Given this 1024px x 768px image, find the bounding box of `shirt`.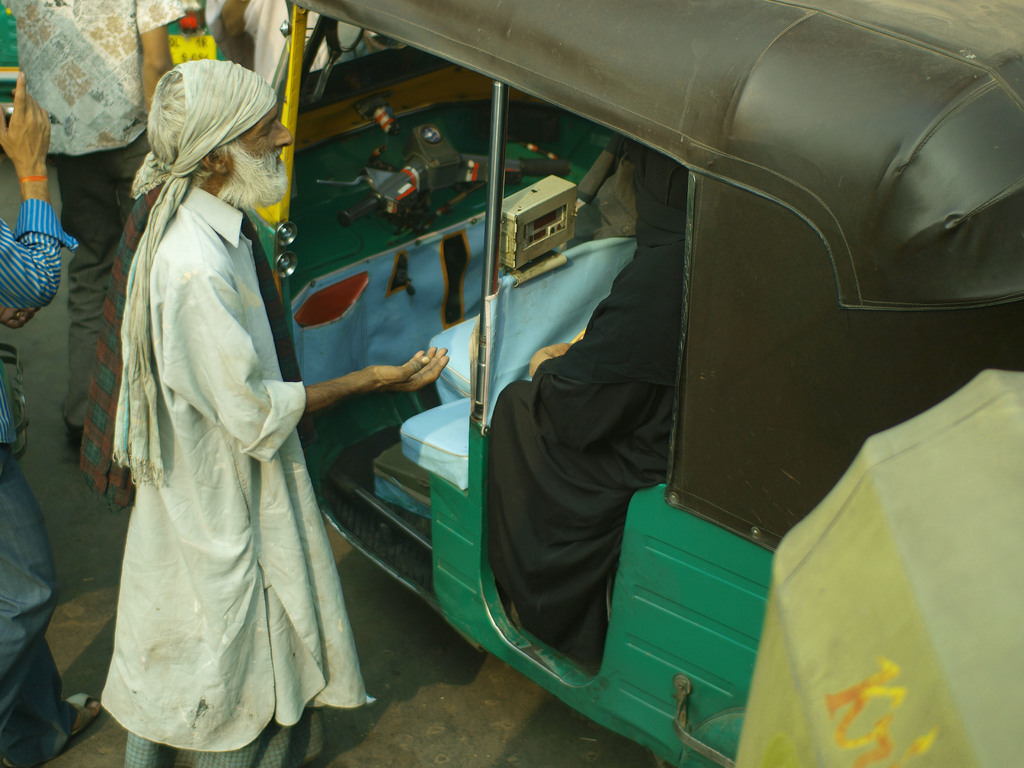
3,196,80,444.
